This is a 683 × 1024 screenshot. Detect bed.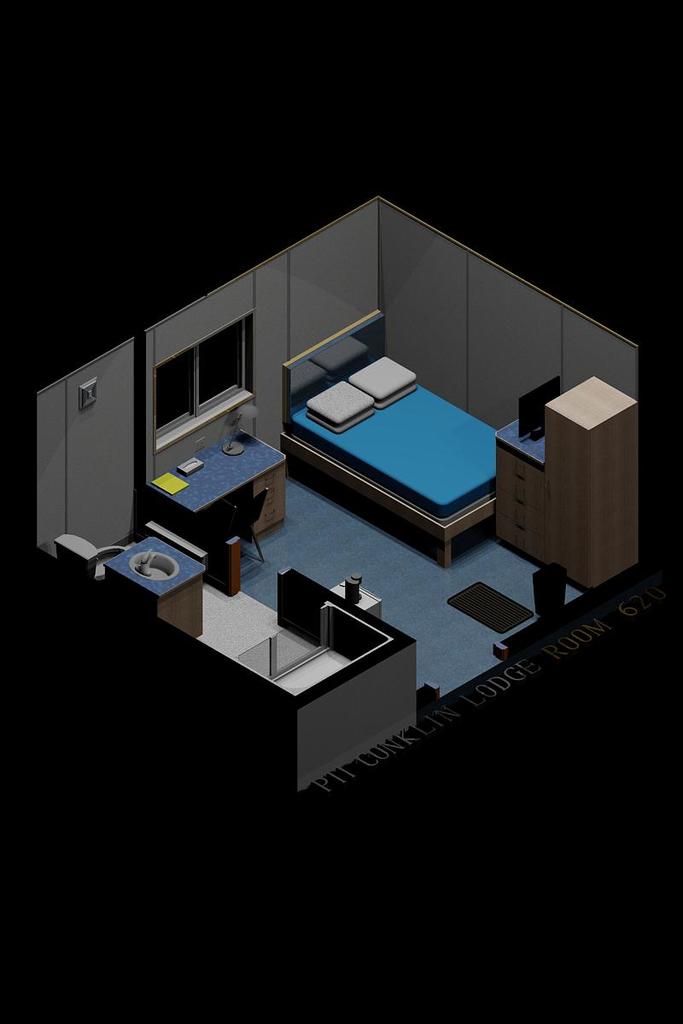
detection(280, 311, 504, 561).
